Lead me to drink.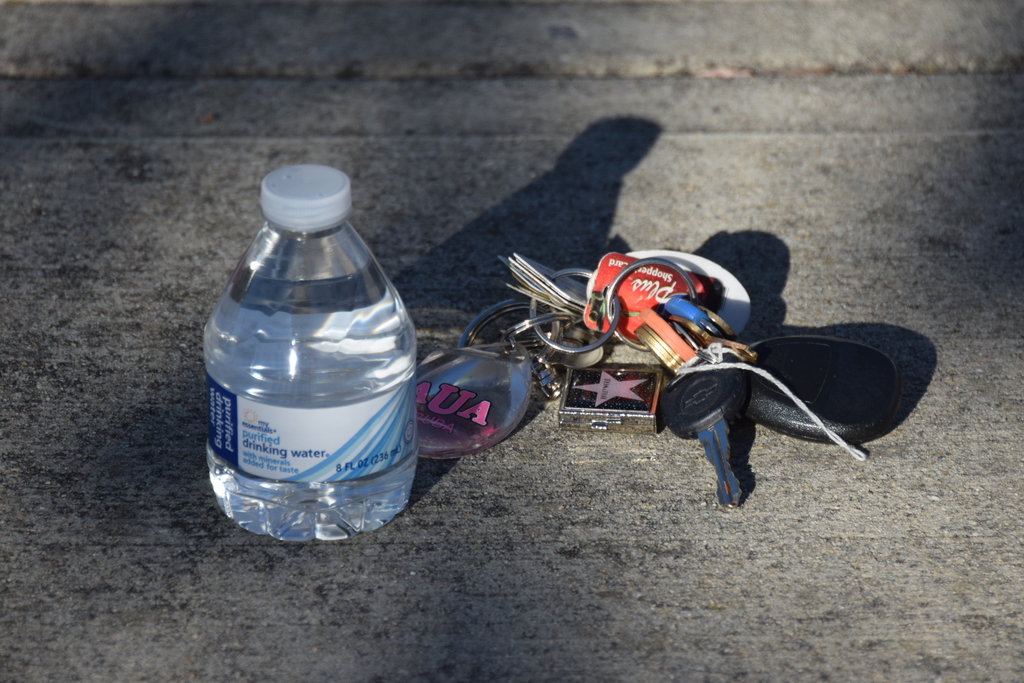
Lead to detection(207, 225, 418, 541).
